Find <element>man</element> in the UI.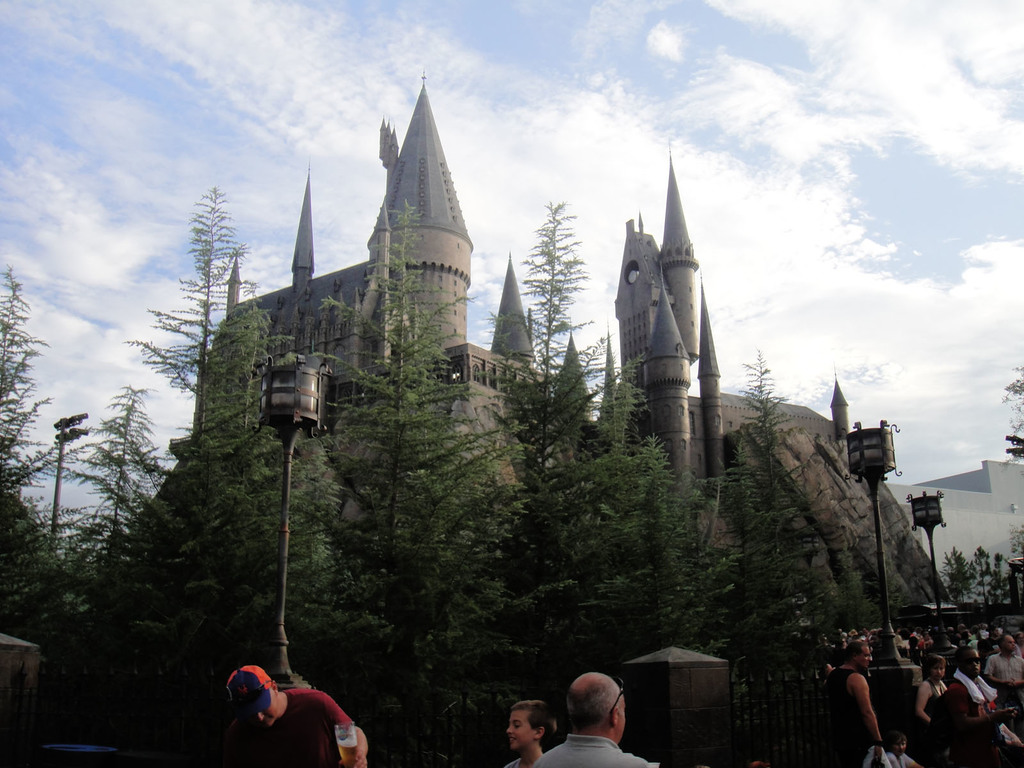
UI element at <region>984, 638, 1021, 698</region>.
